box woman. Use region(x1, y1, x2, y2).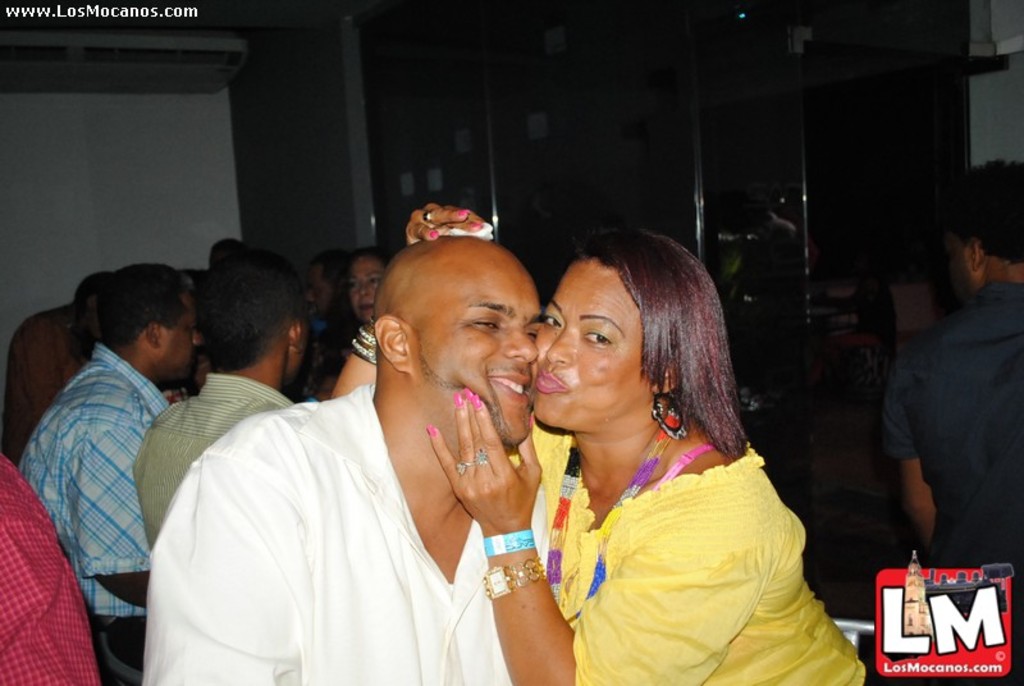
region(521, 269, 881, 669).
